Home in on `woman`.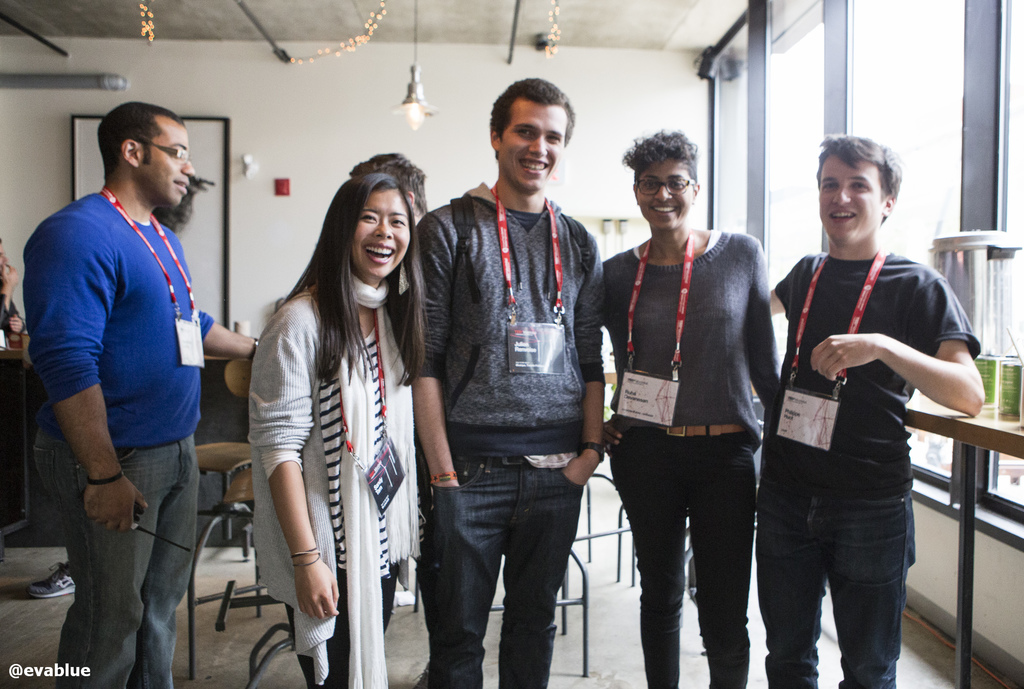
Homed in at {"left": 236, "top": 143, "right": 443, "bottom": 679}.
